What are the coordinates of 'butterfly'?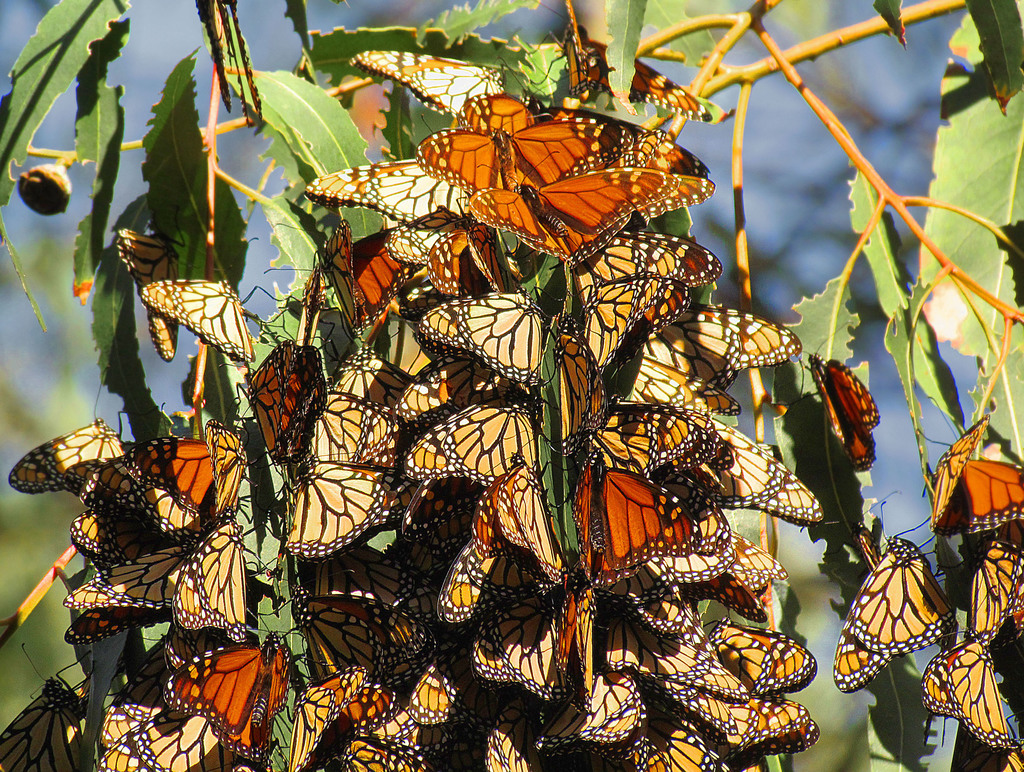
box=[158, 617, 300, 771].
